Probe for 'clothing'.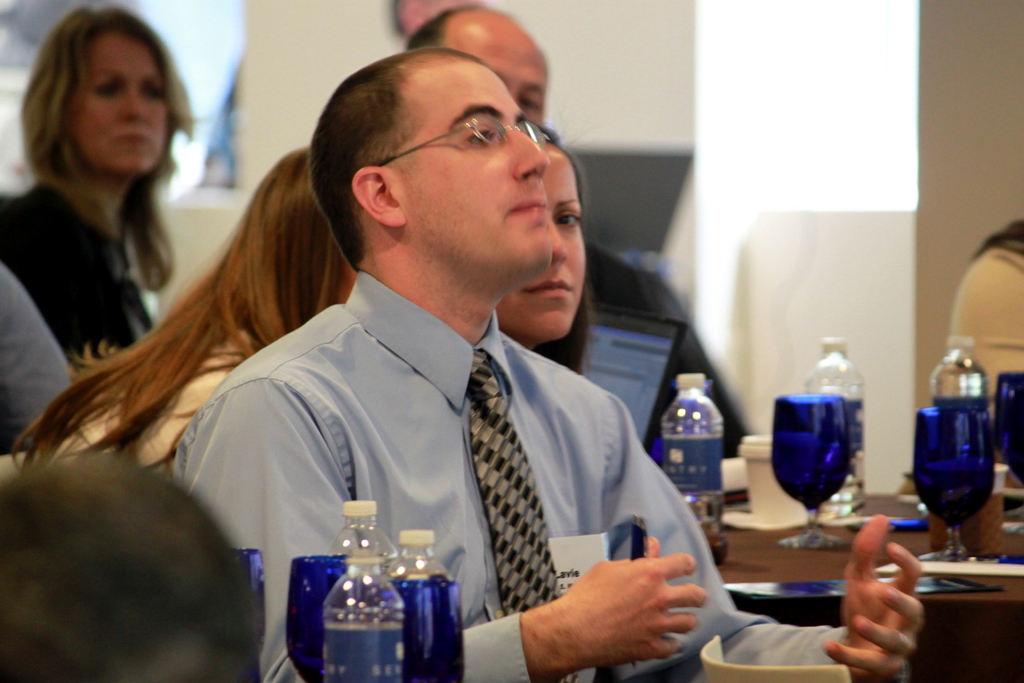
Probe result: (0,257,73,458).
